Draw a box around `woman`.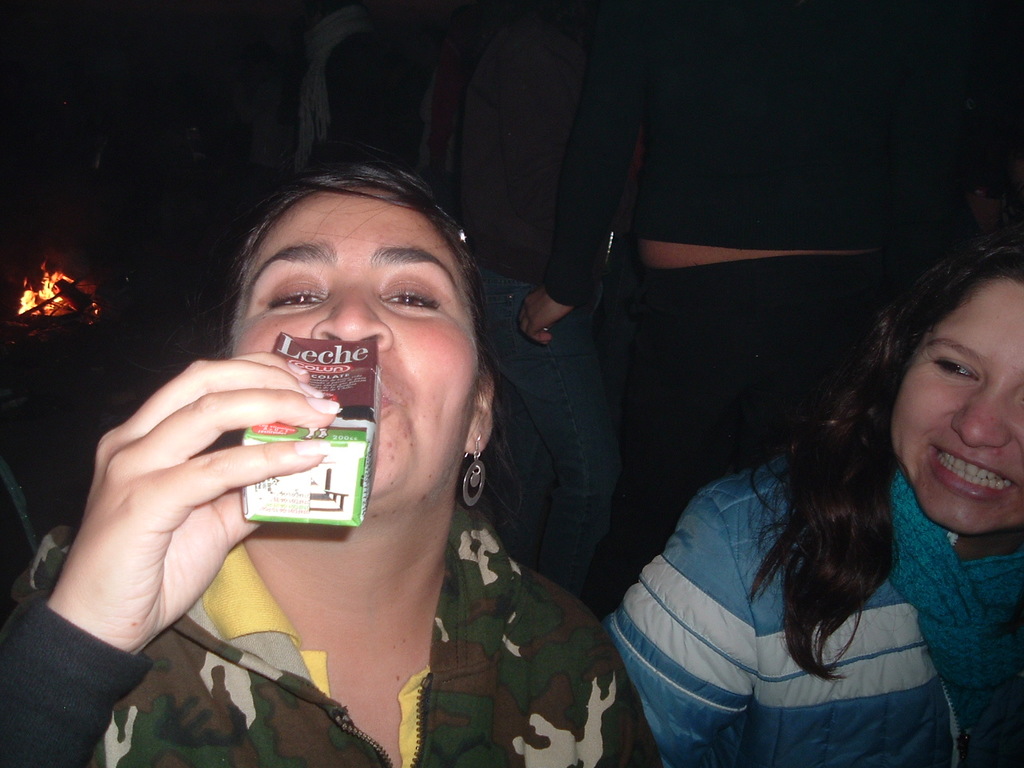
590:217:1023:767.
